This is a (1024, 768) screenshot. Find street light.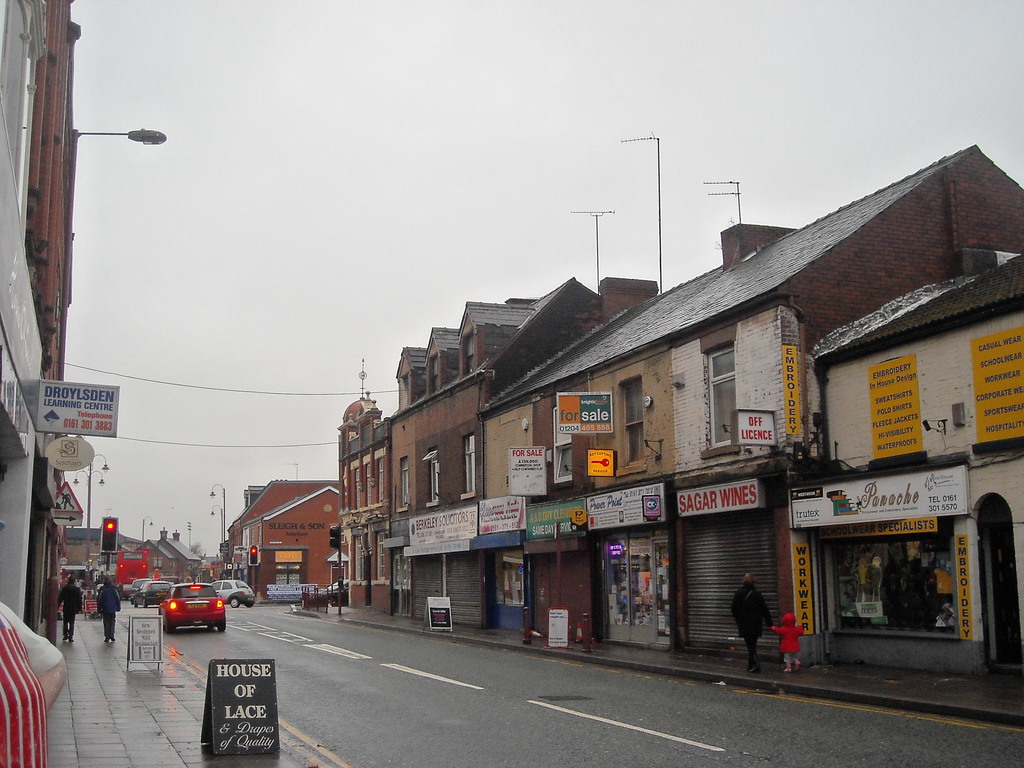
Bounding box: box(204, 483, 225, 561).
